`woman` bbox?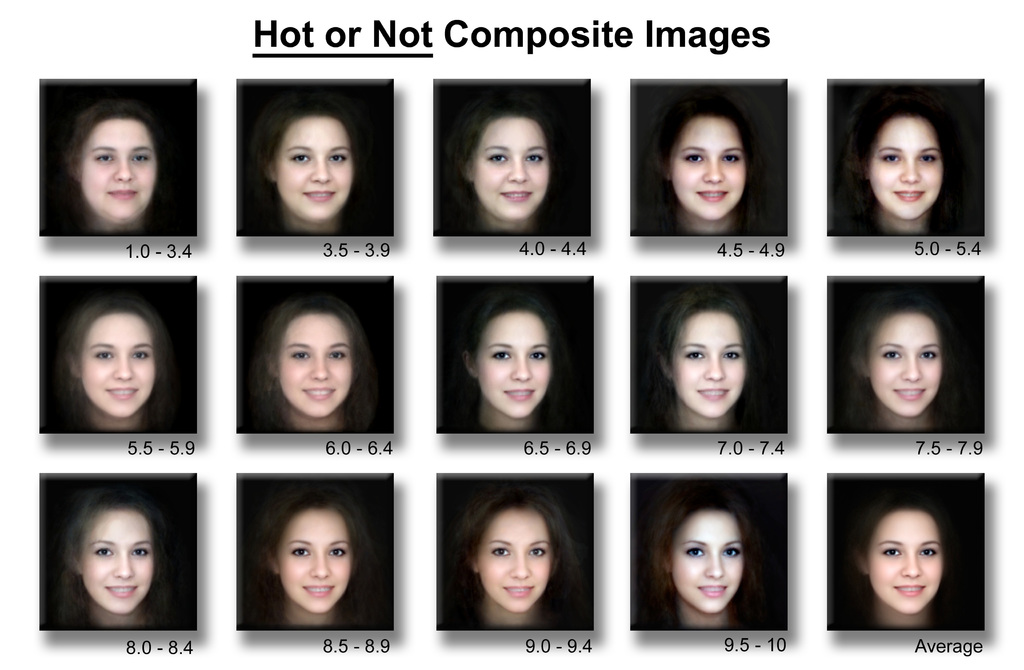
x1=866, y1=118, x2=945, y2=232
